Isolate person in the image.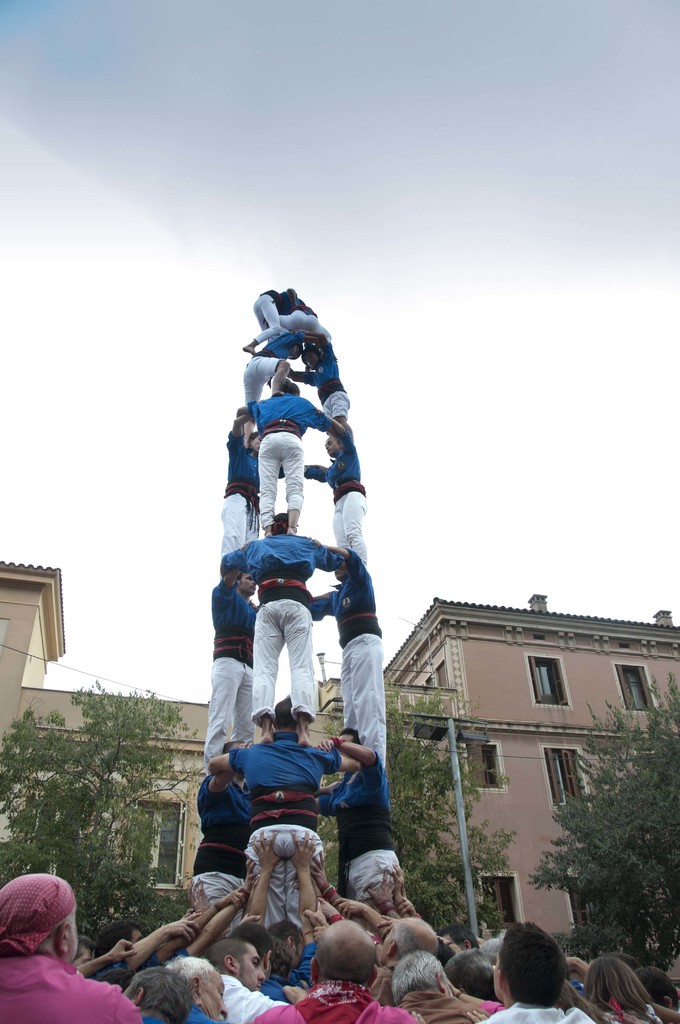
Isolated region: 190,739,252,933.
